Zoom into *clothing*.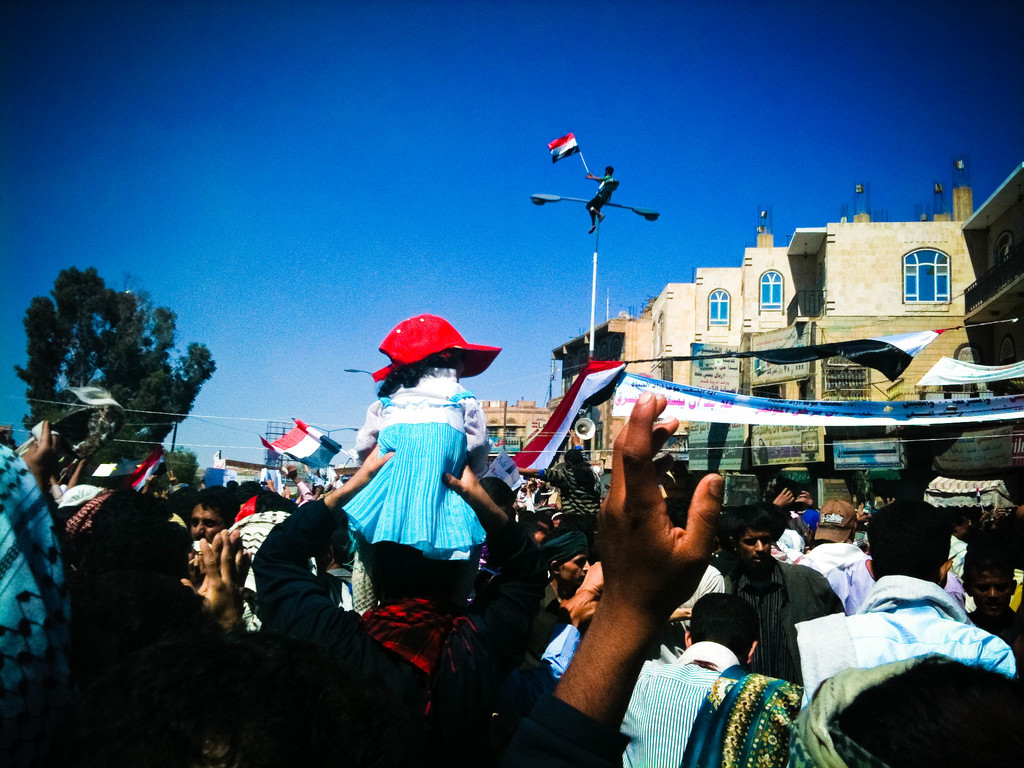
Zoom target: [left=330, top=360, right=504, bottom=598].
